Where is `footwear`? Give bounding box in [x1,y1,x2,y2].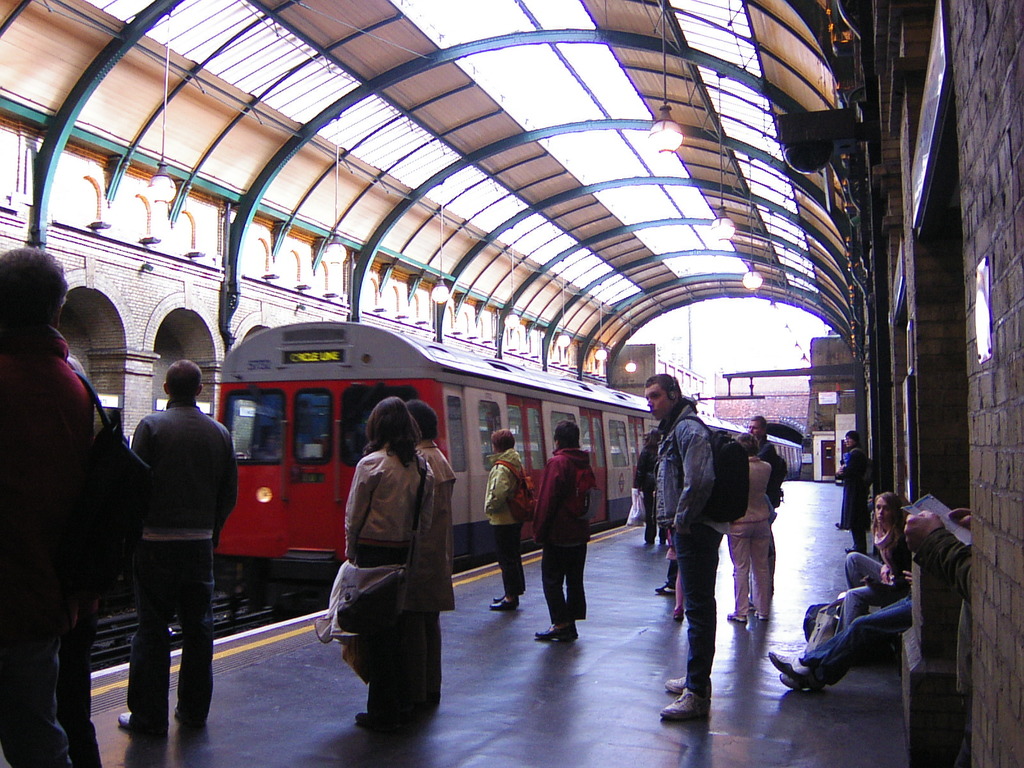
[751,609,769,623].
